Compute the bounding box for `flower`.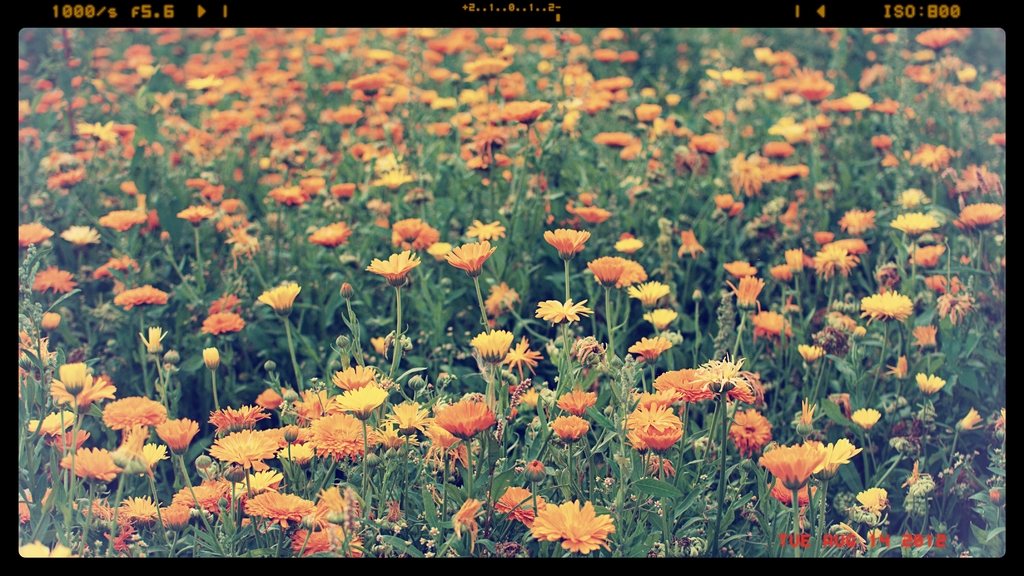
<bbox>541, 223, 589, 260</bbox>.
